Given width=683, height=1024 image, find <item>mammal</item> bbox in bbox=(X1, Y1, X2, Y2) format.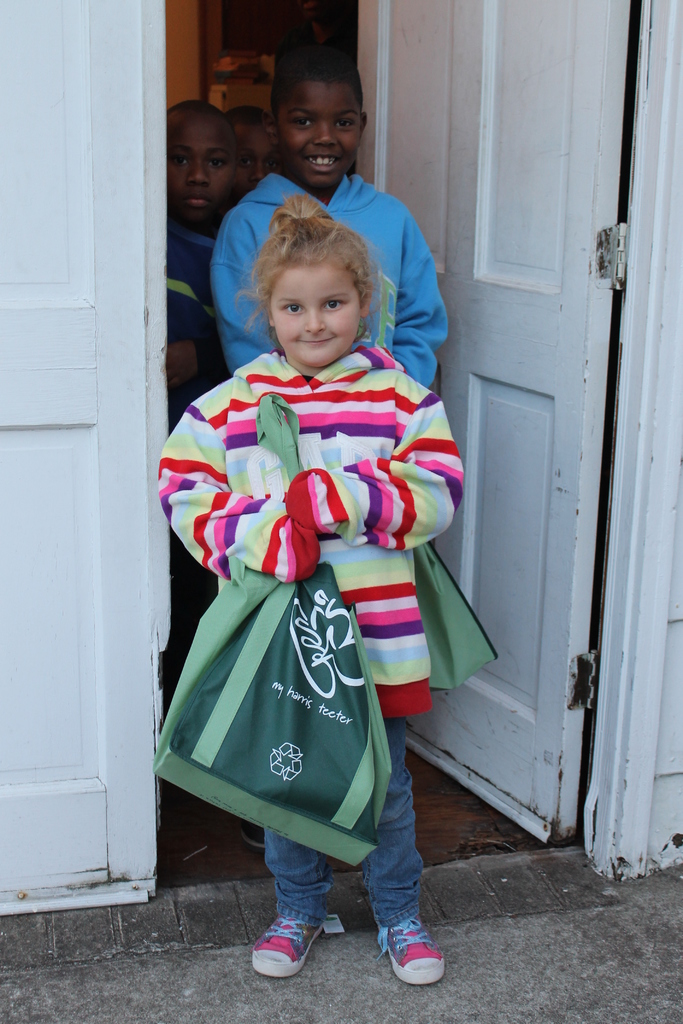
bbox=(157, 229, 497, 927).
